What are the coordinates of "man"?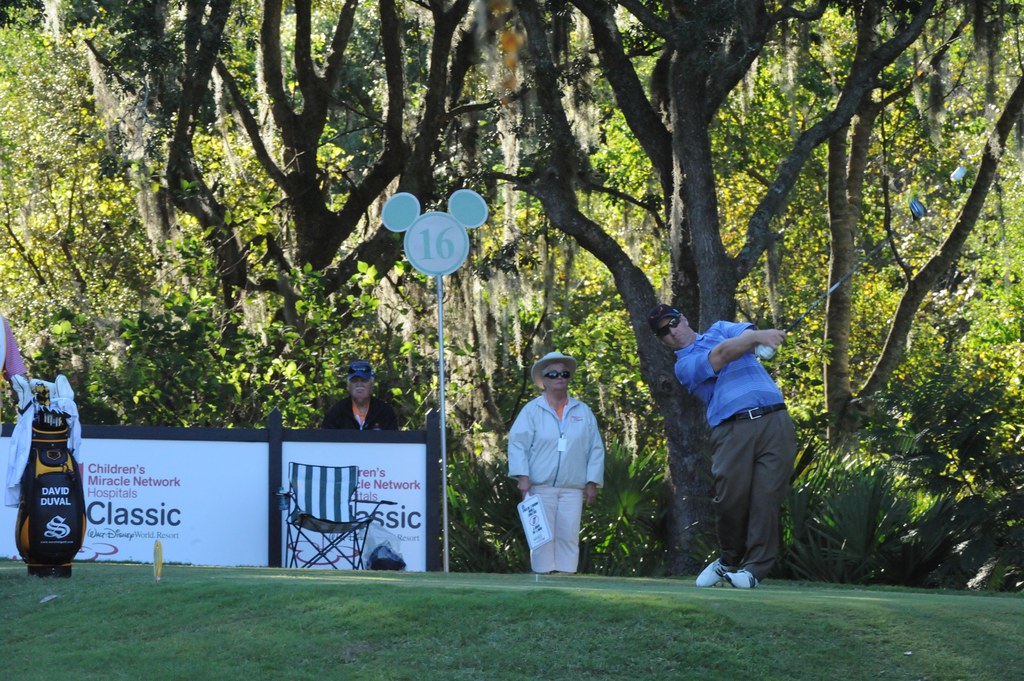
box(314, 358, 409, 428).
